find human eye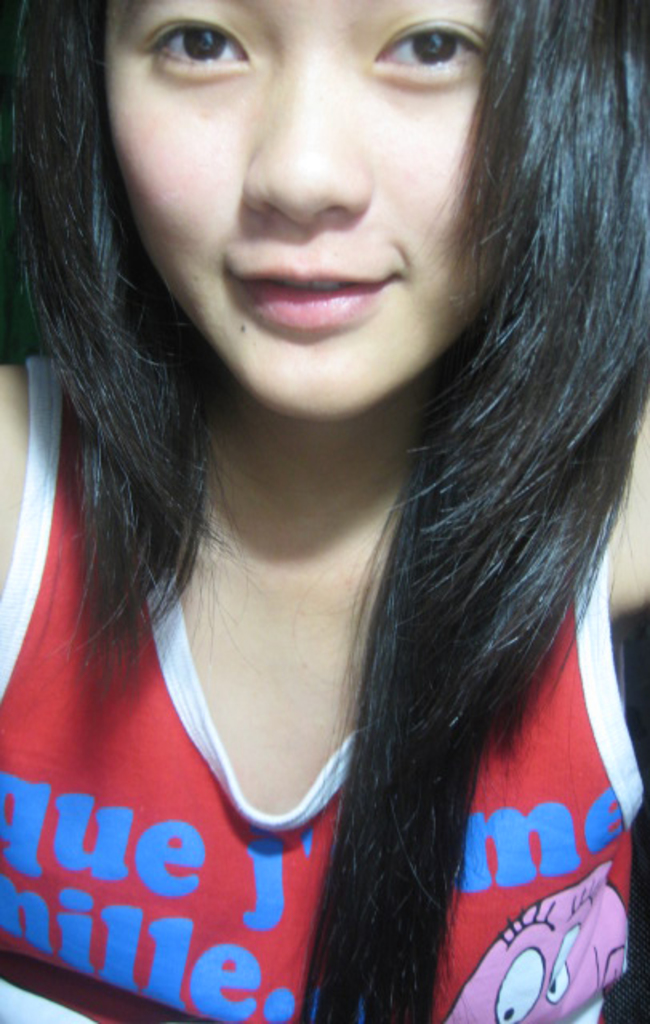
BBox(133, 0, 250, 83)
